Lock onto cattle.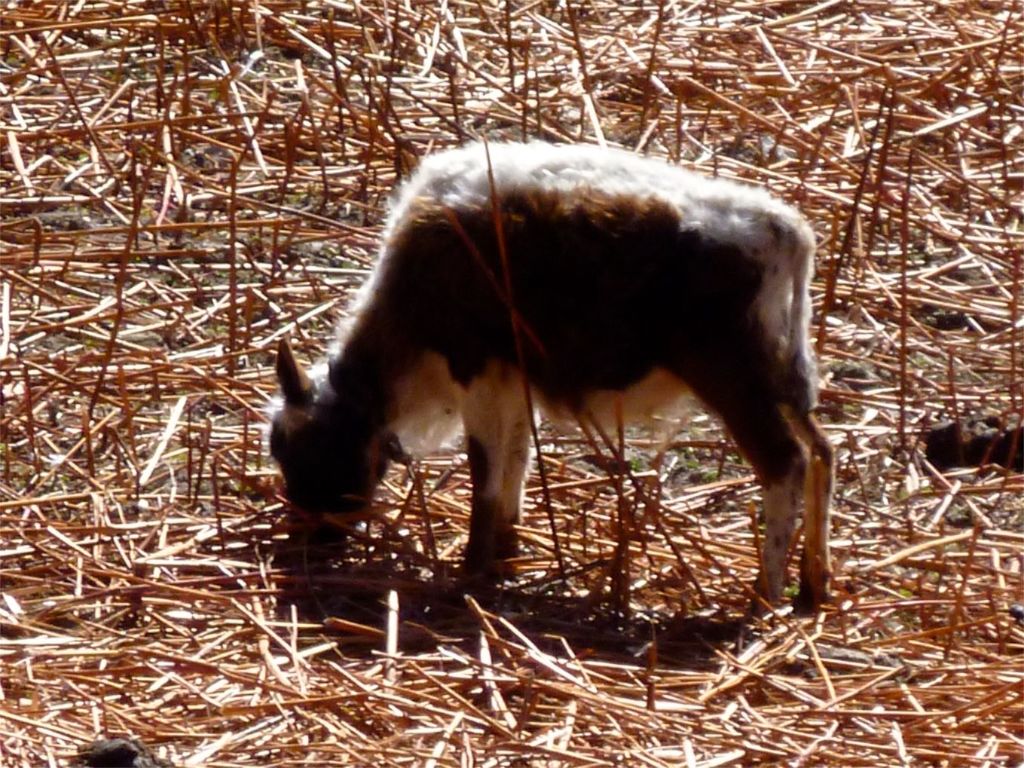
Locked: x1=255 y1=133 x2=820 y2=617.
